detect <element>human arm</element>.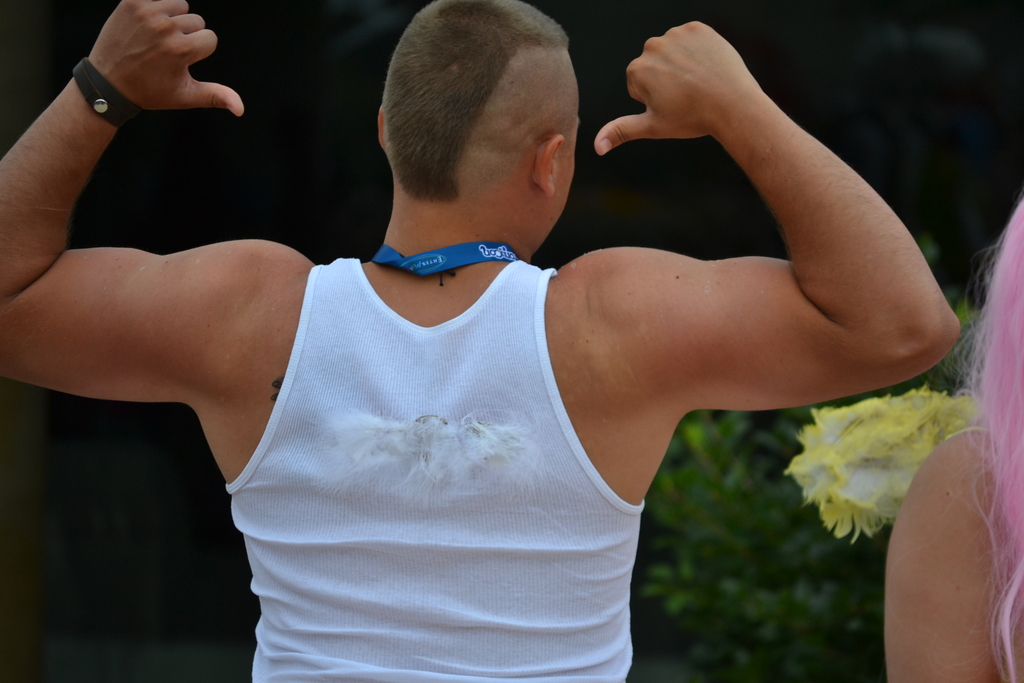
Detected at Rect(552, 24, 961, 429).
